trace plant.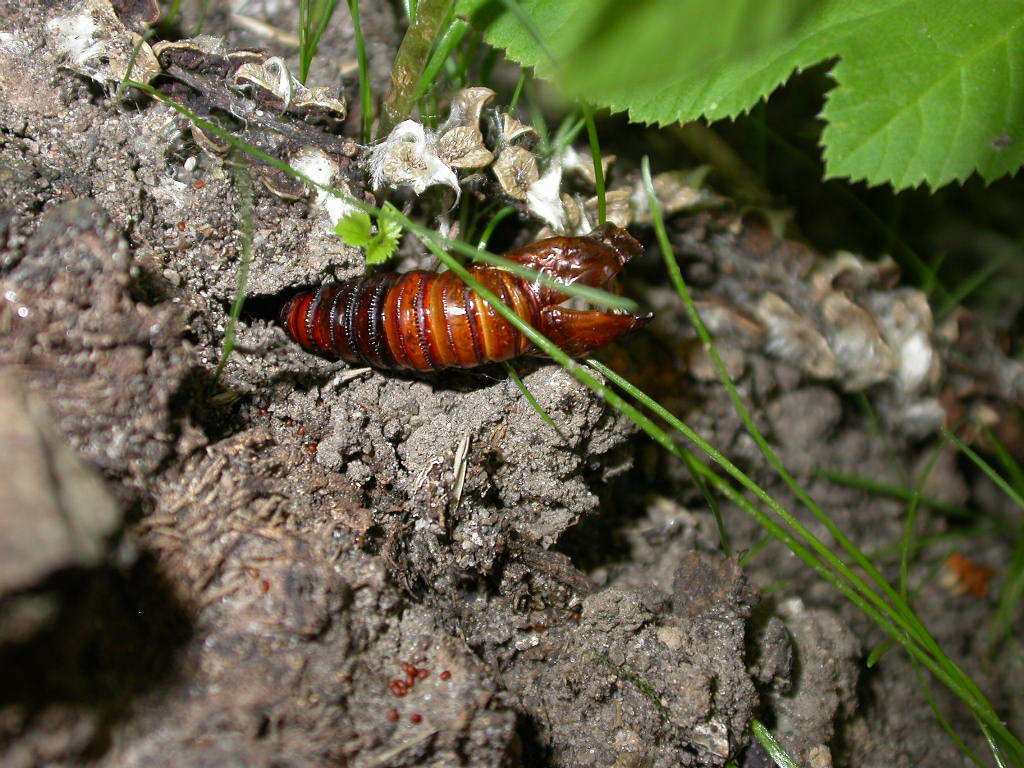
Traced to BBox(62, 34, 1023, 725).
